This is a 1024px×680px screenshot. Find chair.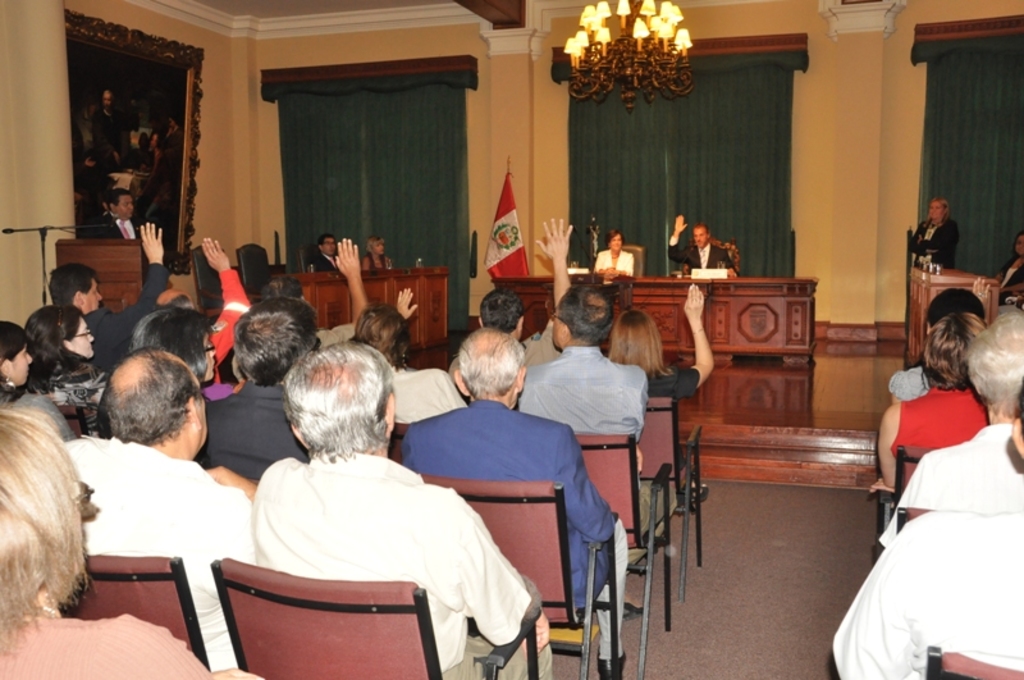
Bounding box: [927,648,1023,679].
